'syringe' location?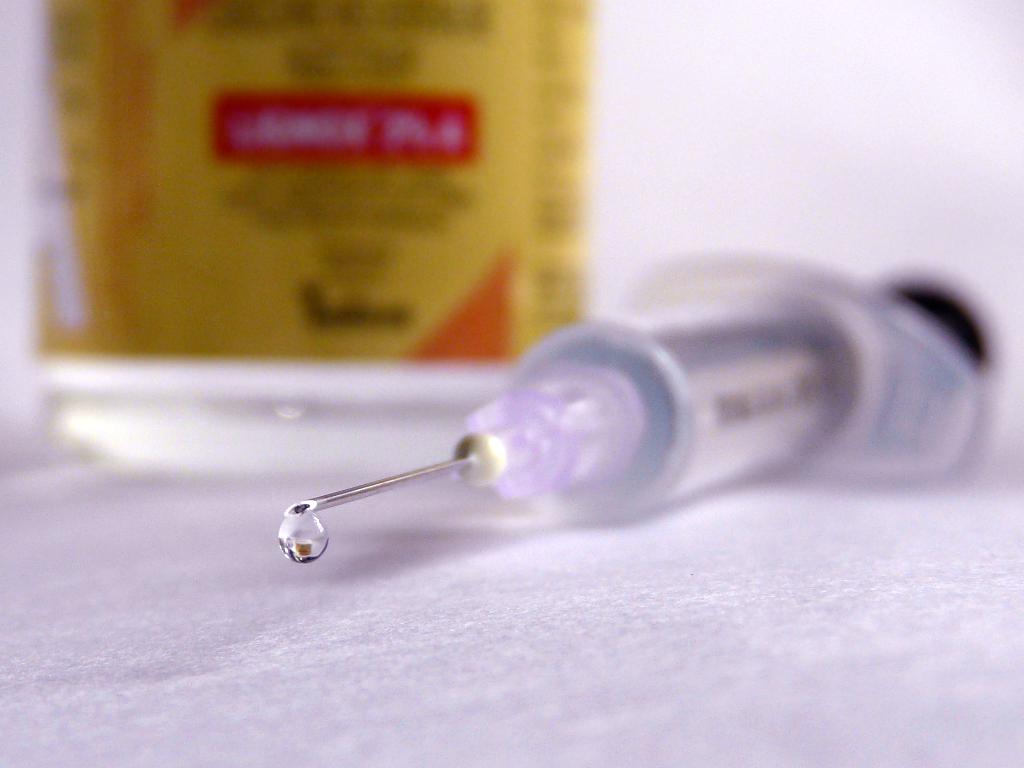
bbox(280, 245, 998, 529)
